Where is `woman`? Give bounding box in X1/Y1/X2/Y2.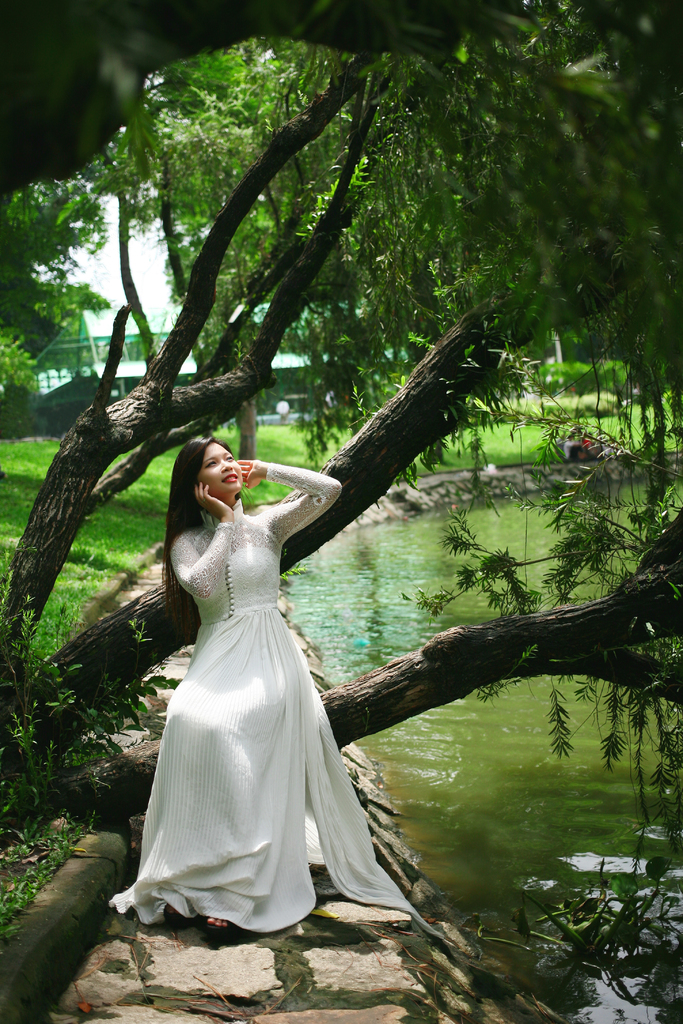
107/435/440/934.
